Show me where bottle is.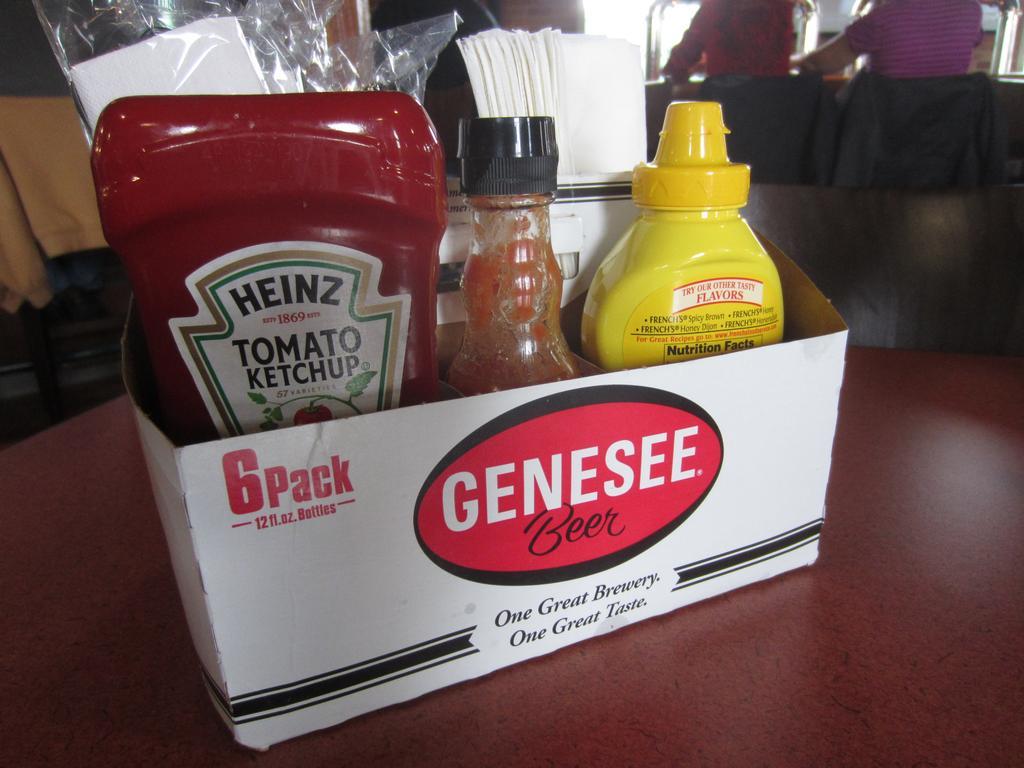
bottle is at box(452, 112, 603, 400).
